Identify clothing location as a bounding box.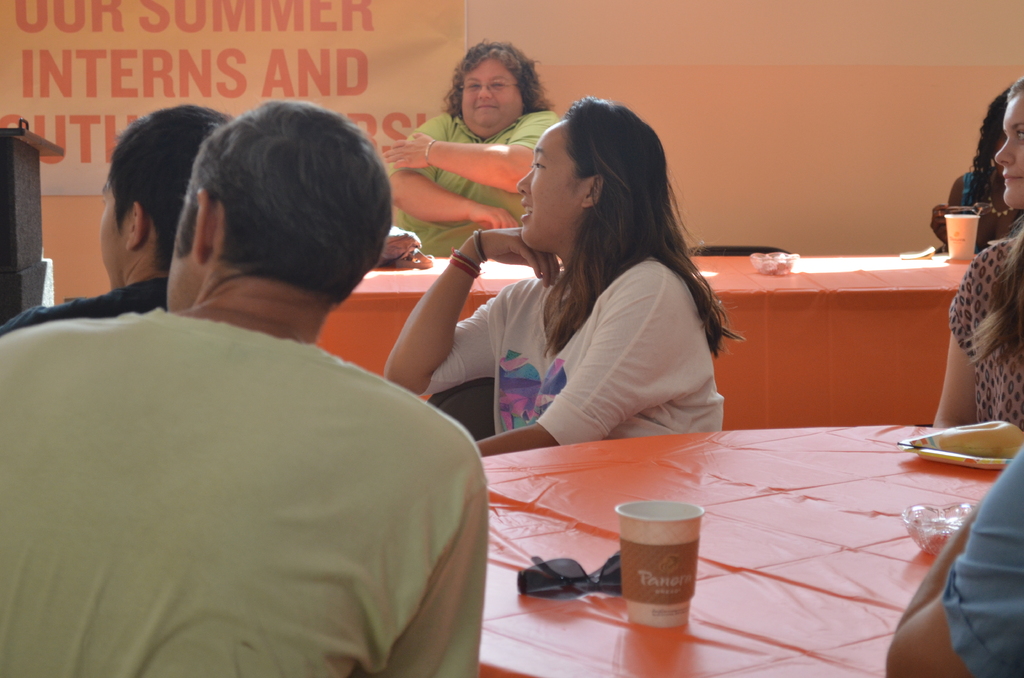
{"left": 409, "top": 243, "right": 724, "bottom": 455}.
